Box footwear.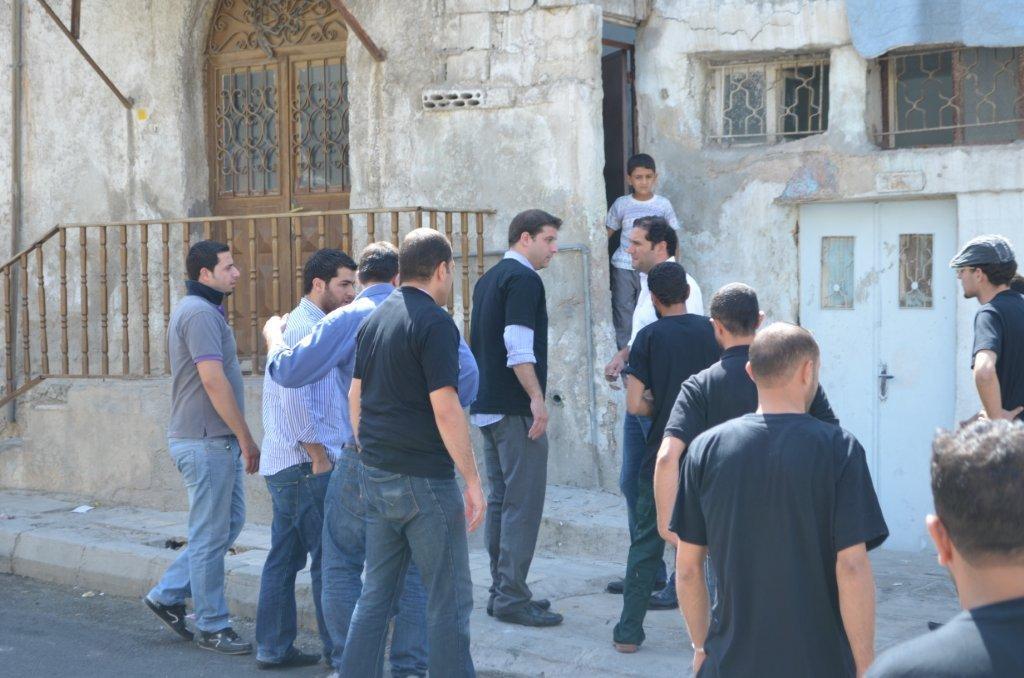
rect(930, 622, 943, 632).
